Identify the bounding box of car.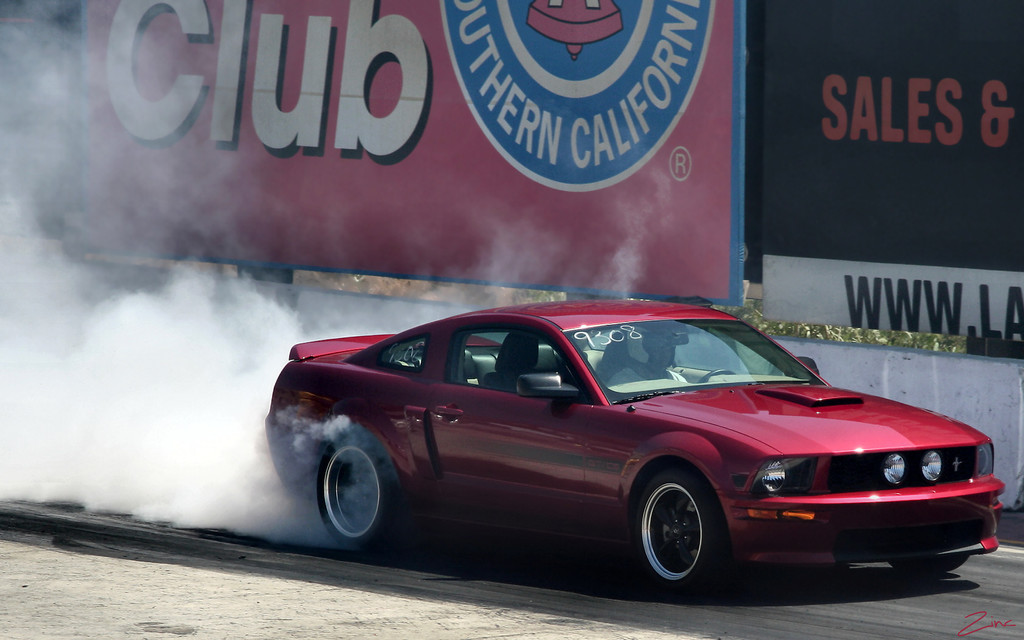
Rect(269, 291, 1006, 602).
